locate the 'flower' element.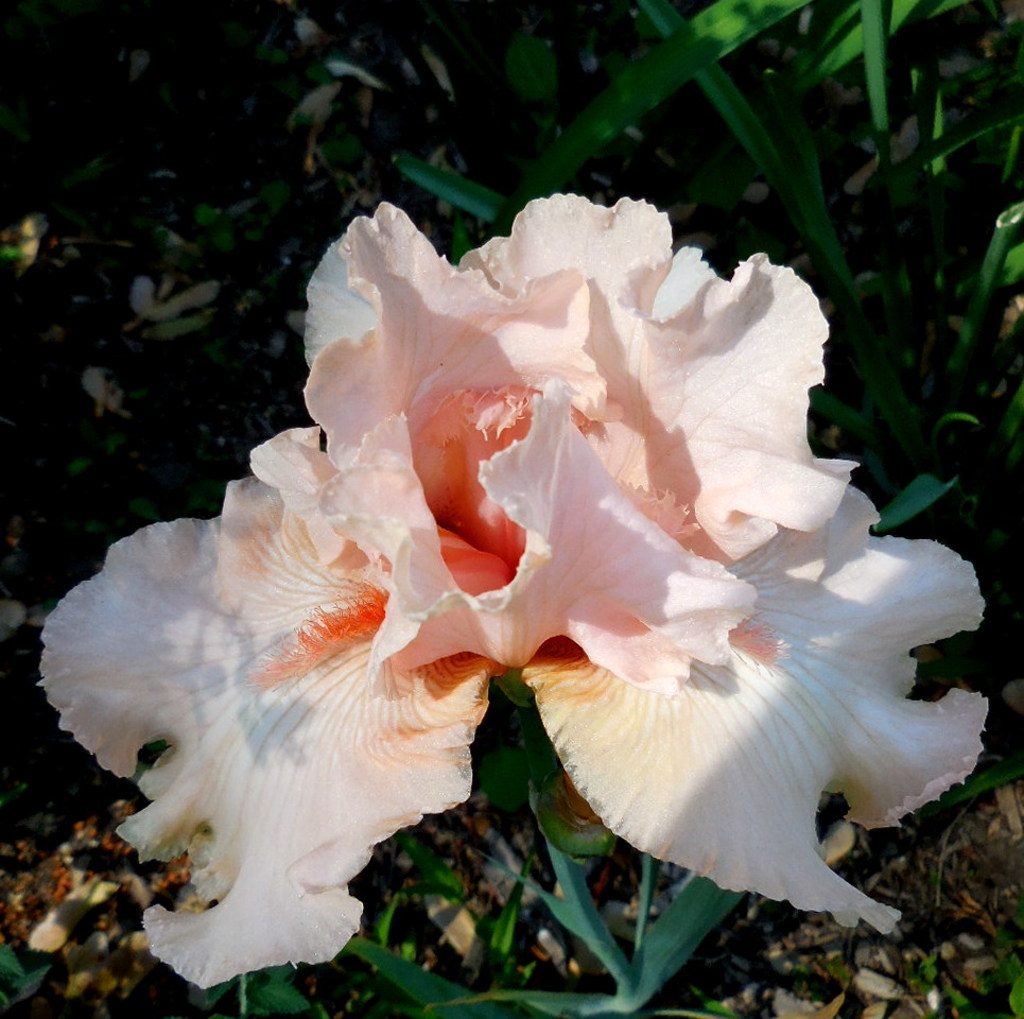
Element bbox: left=68, top=163, right=970, bottom=960.
